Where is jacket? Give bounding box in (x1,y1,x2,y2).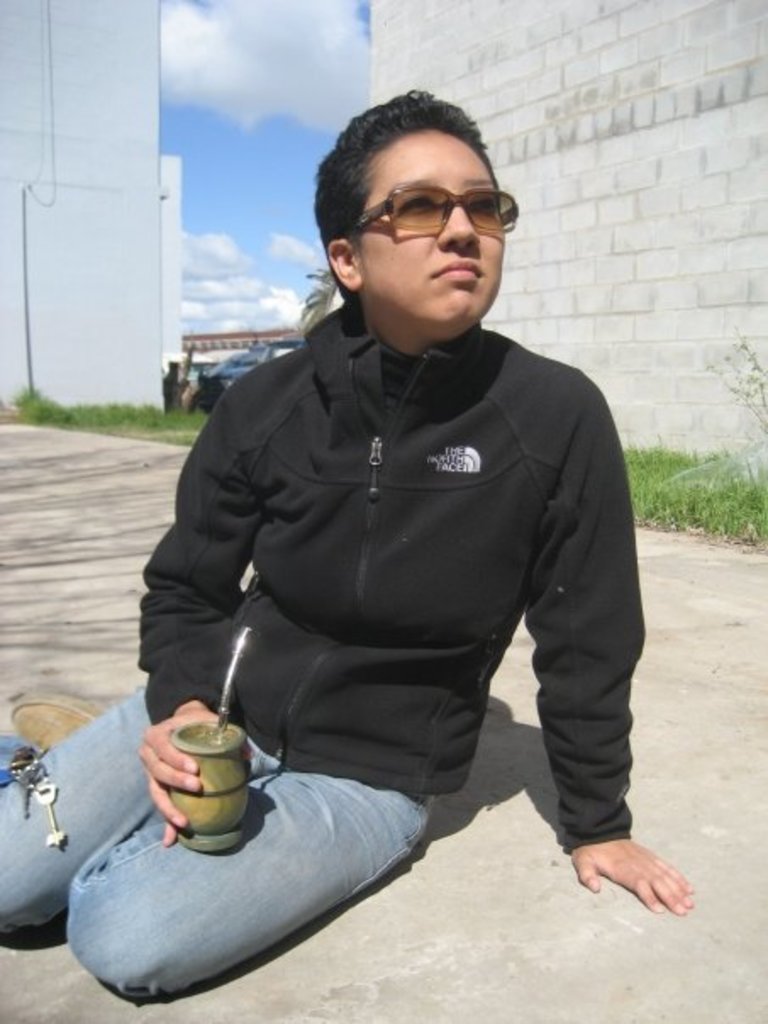
(139,344,619,822).
